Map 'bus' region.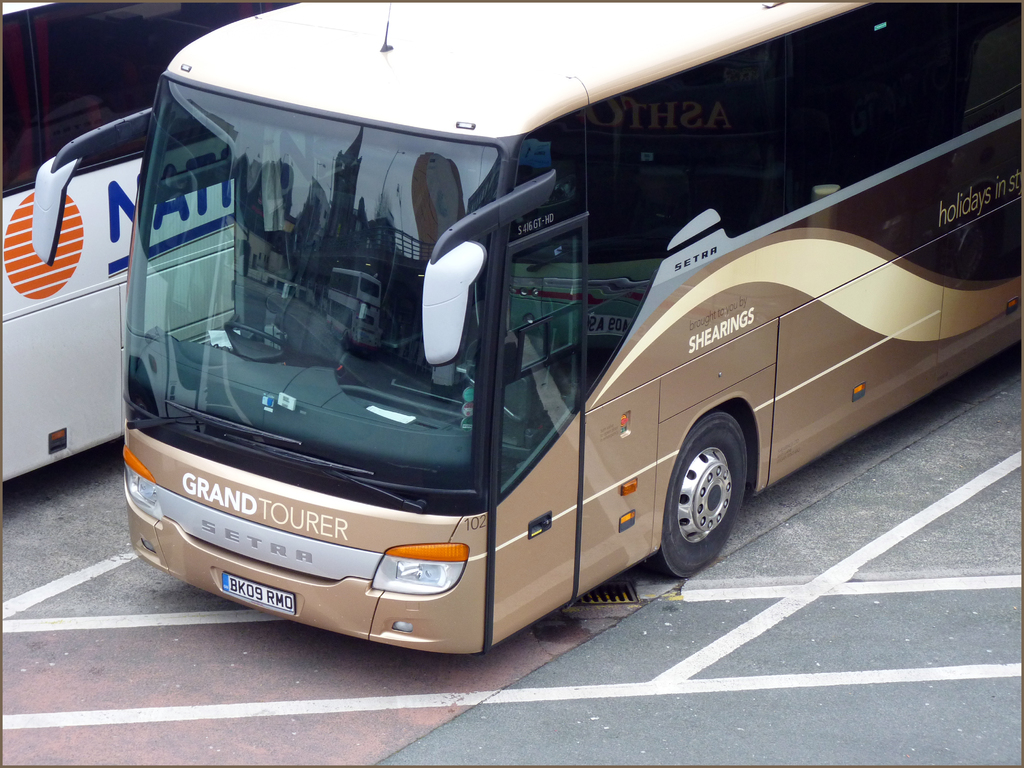
Mapped to box=[1, 0, 307, 480].
